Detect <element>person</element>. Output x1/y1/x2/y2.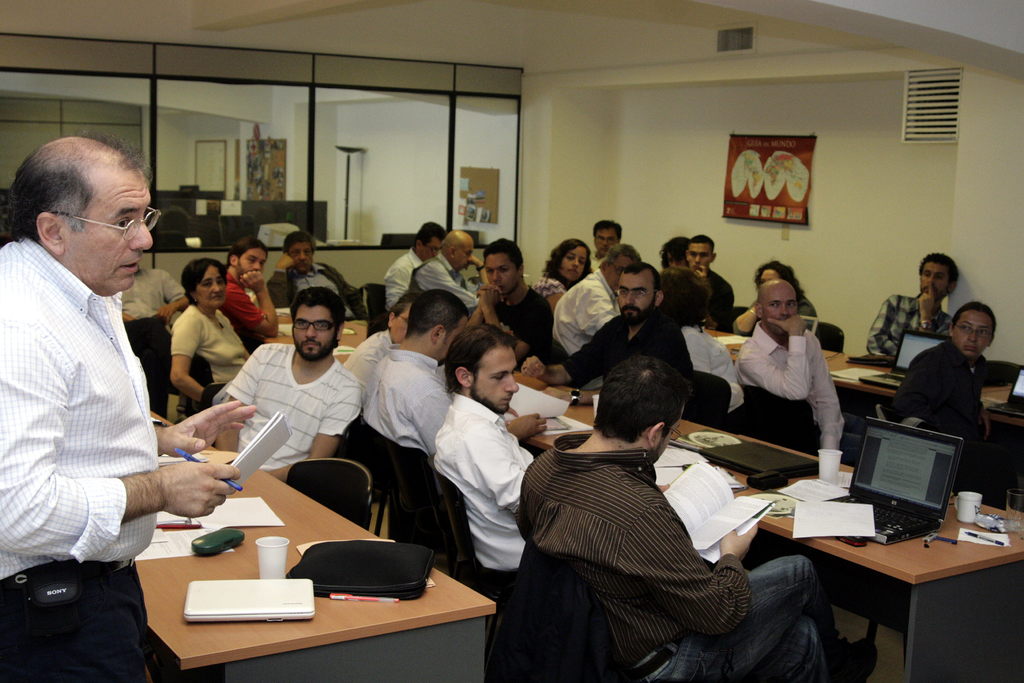
539/245/637/352.
